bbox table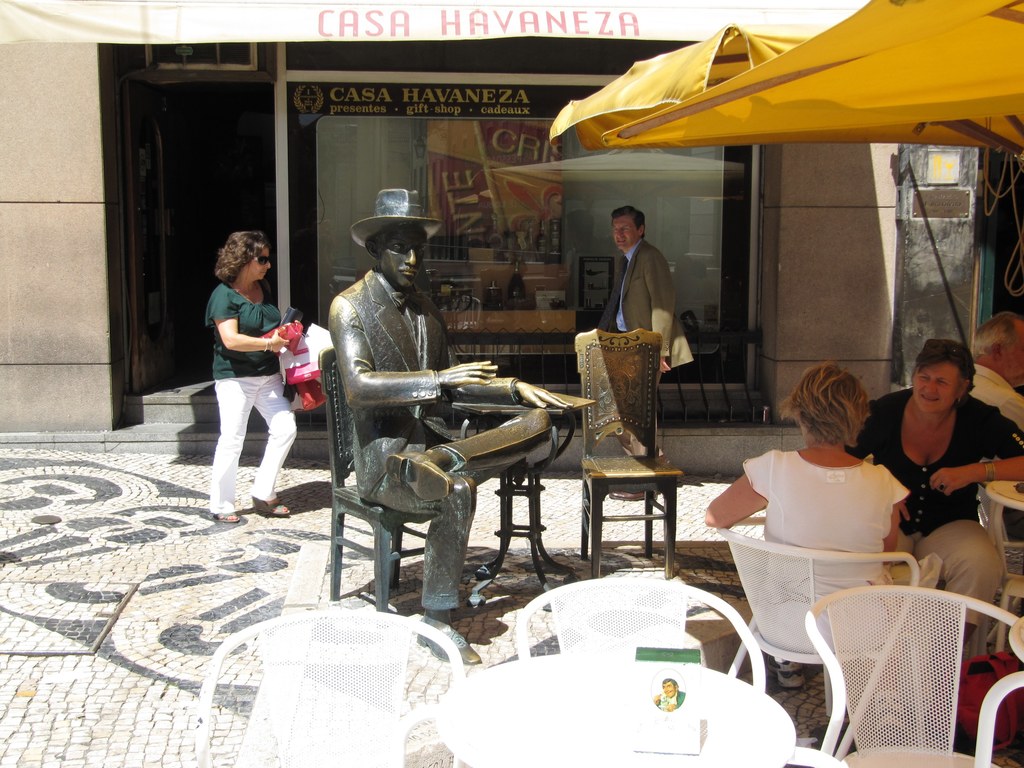
rect(447, 385, 592, 589)
